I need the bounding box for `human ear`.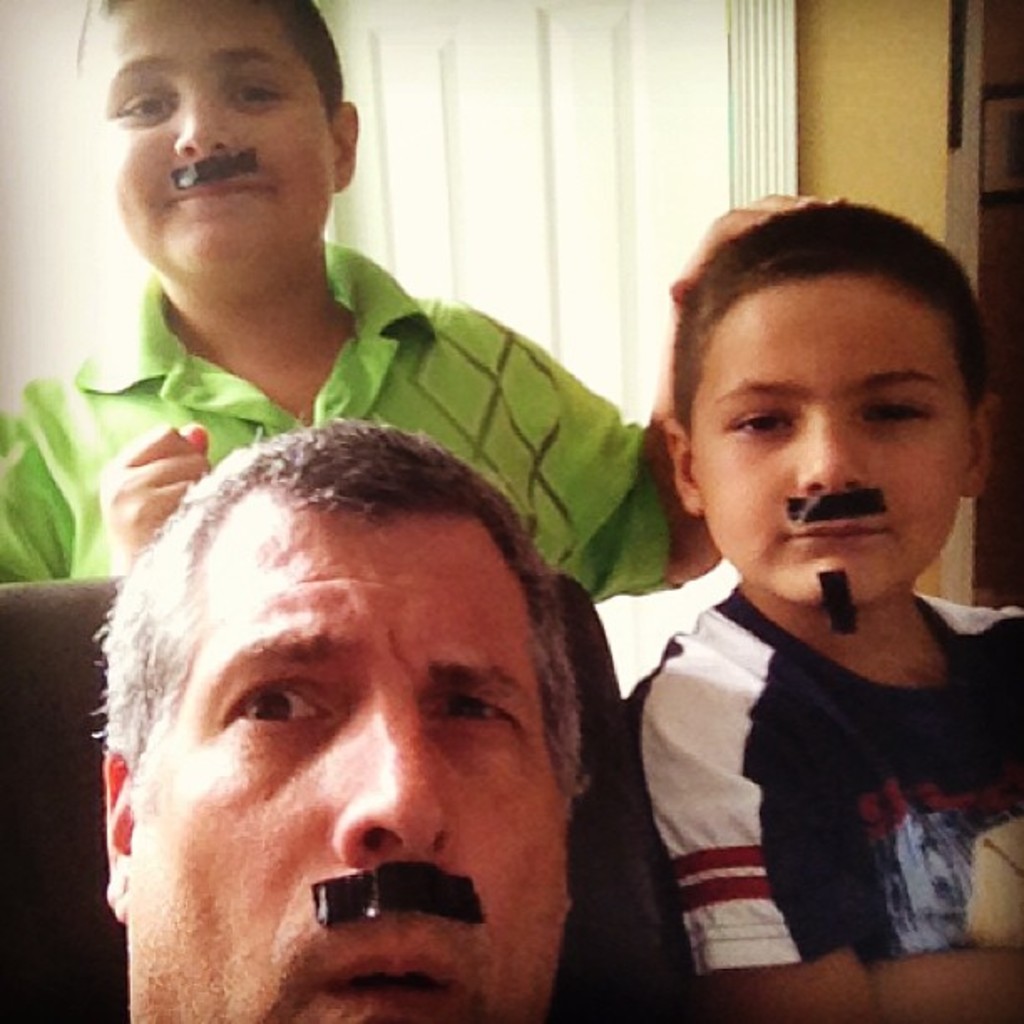
Here it is: l=666, t=413, r=704, b=510.
